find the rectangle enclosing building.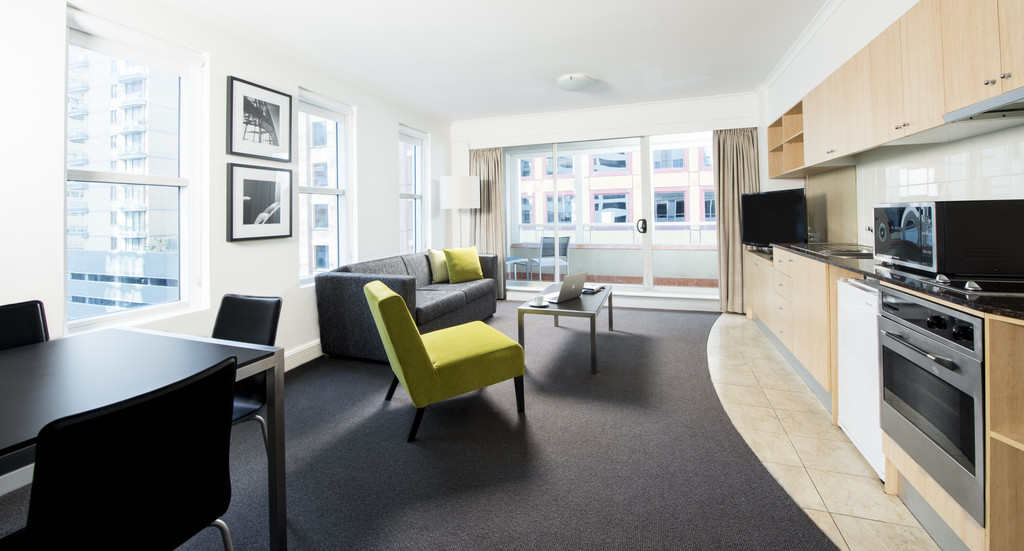
1,2,1023,550.
